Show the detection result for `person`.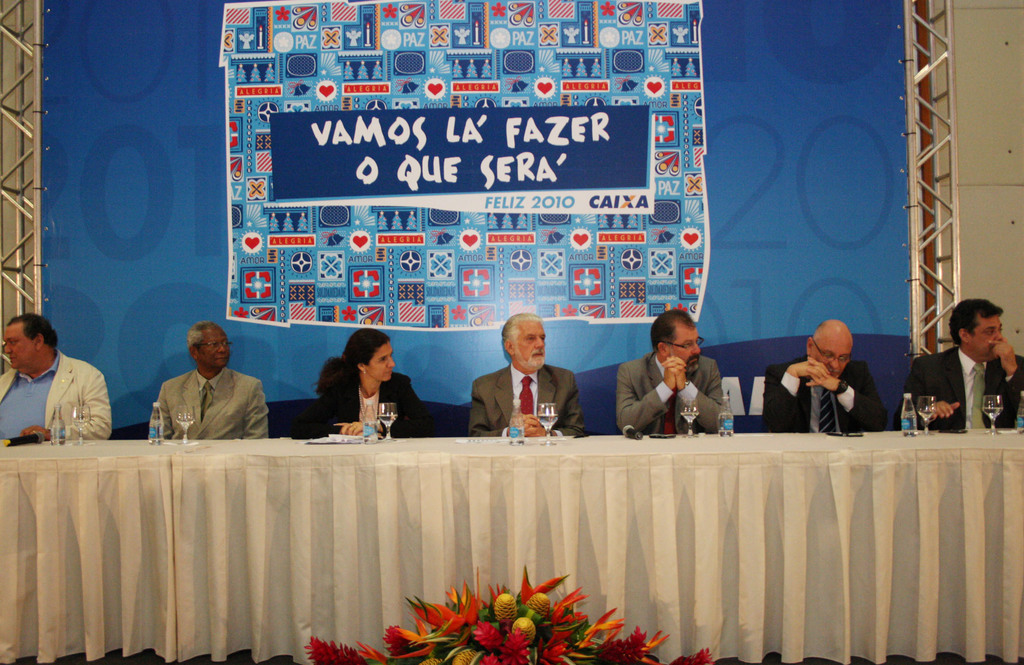
[156, 320, 268, 442].
